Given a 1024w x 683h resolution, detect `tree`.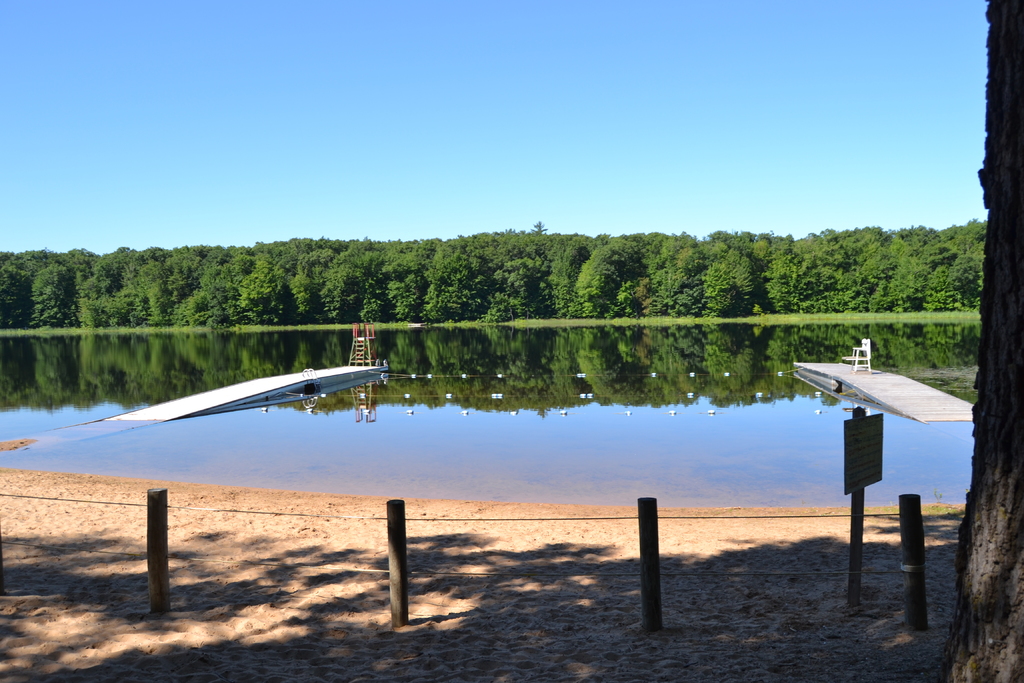
region(936, 0, 1023, 682).
